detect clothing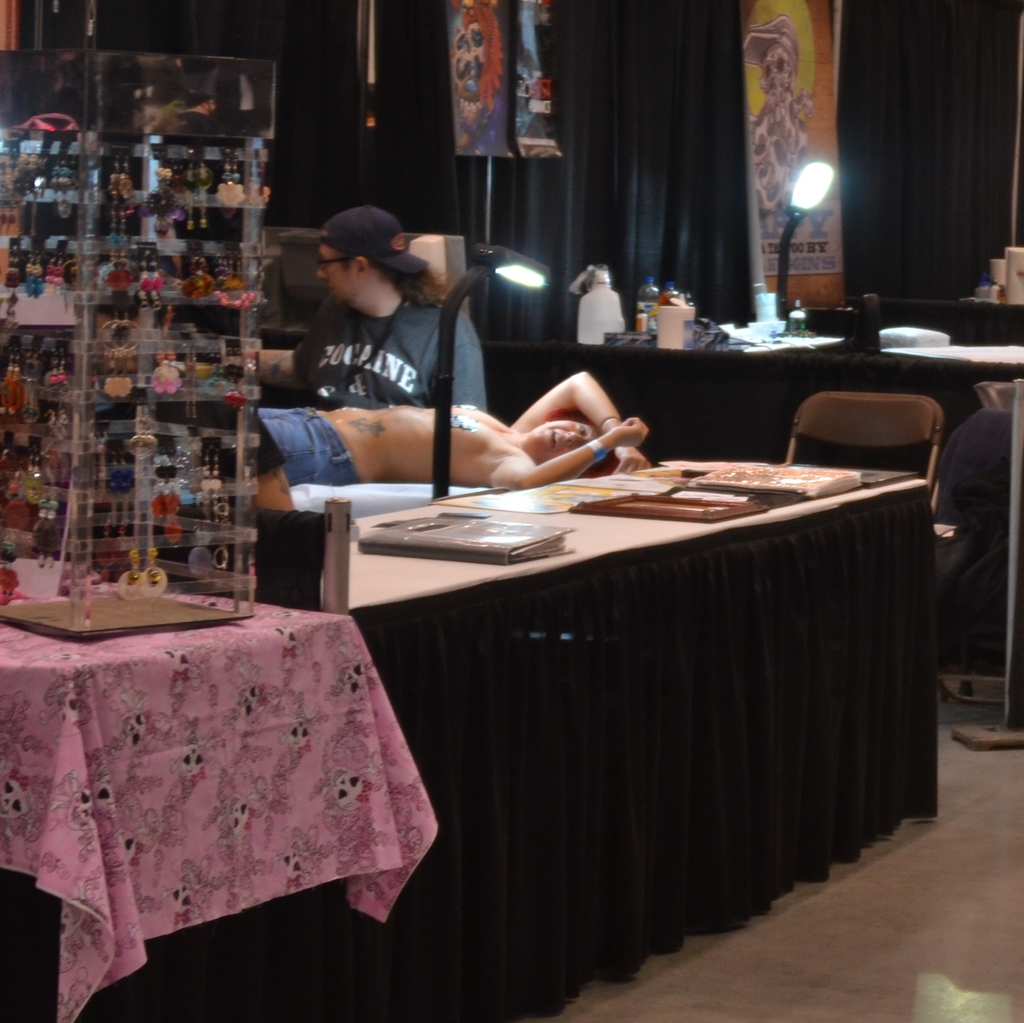
Rect(292, 286, 490, 411)
